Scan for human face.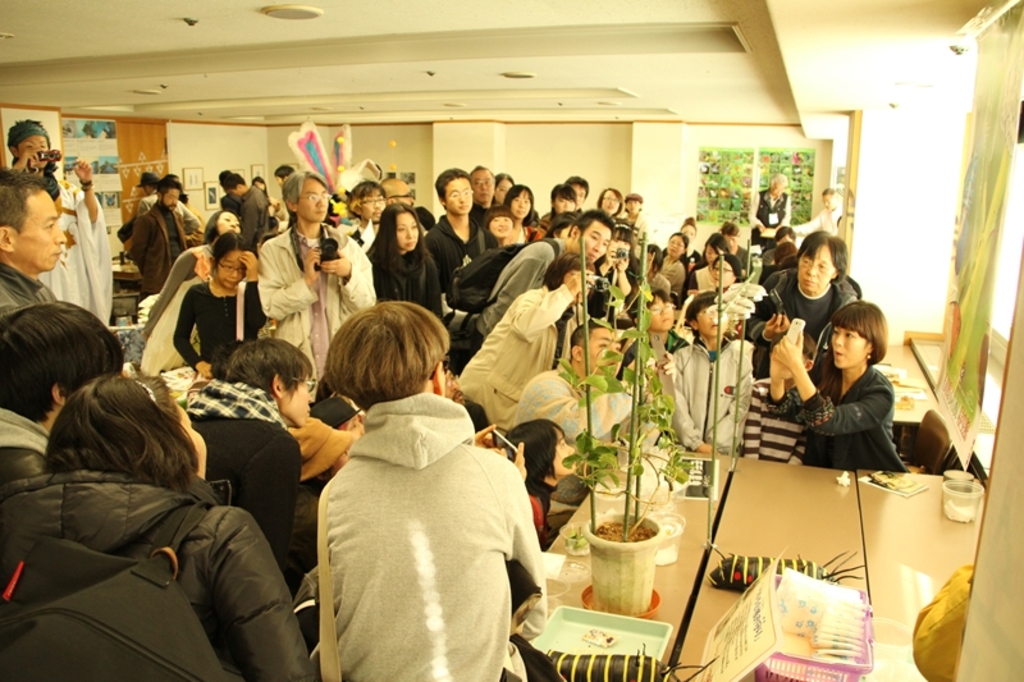
Scan result: (x1=585, y1=326, x2=626, y2=384).
